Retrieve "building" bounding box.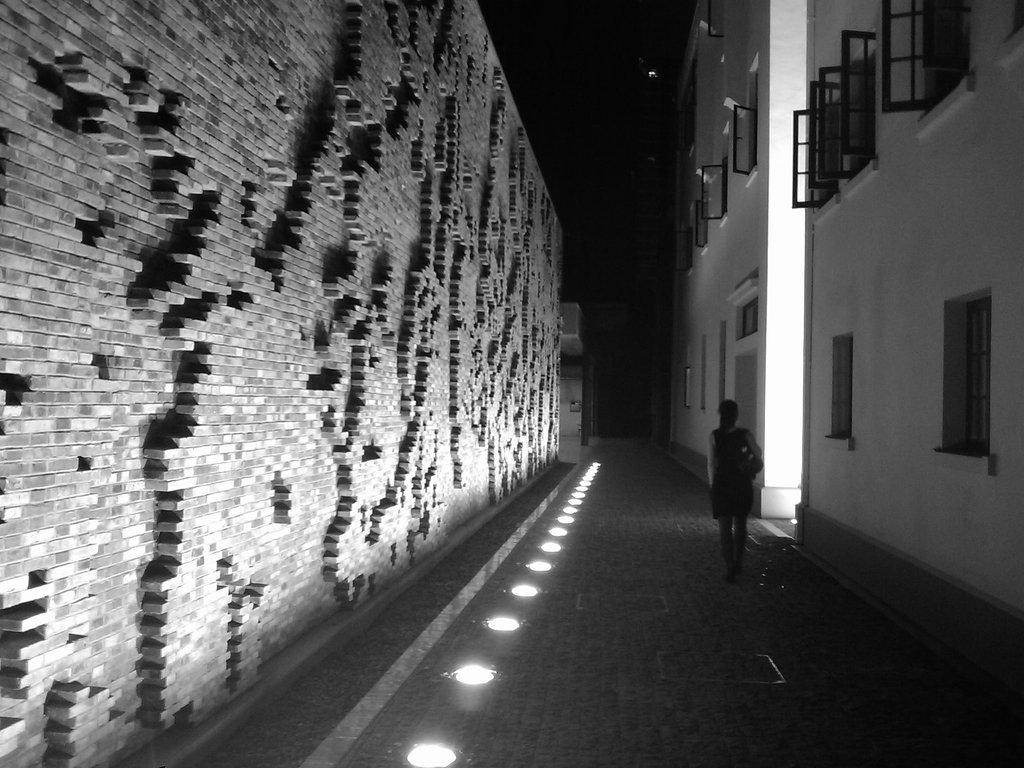
Bounding box: box=[657, 0, 1021, 674].
